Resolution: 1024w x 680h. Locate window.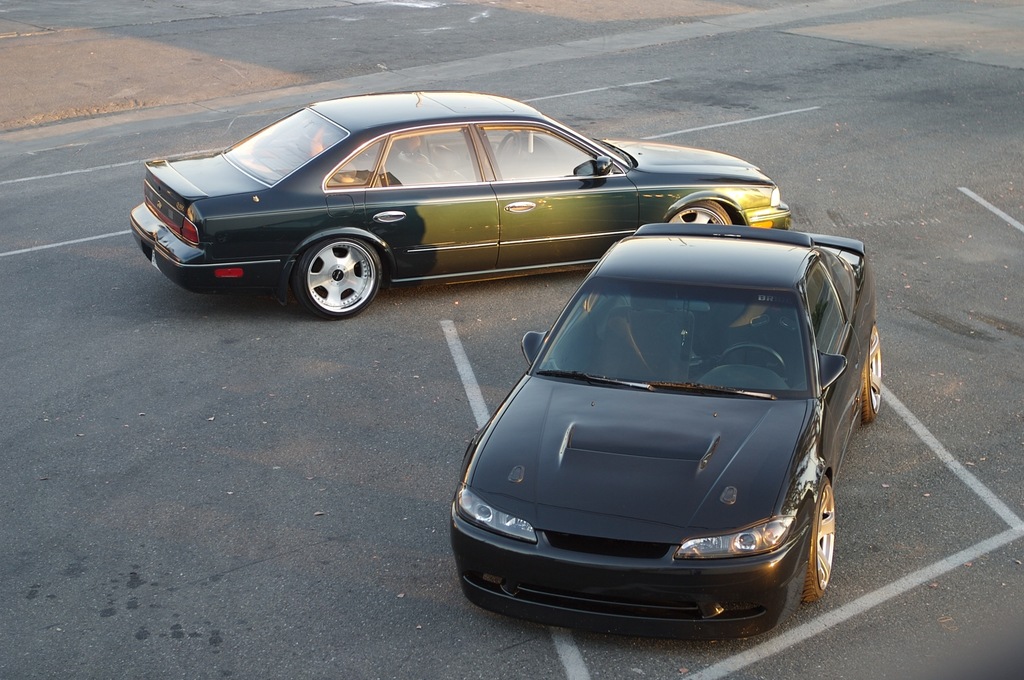
x1=484 y1=128 x2=614 y2=177.
